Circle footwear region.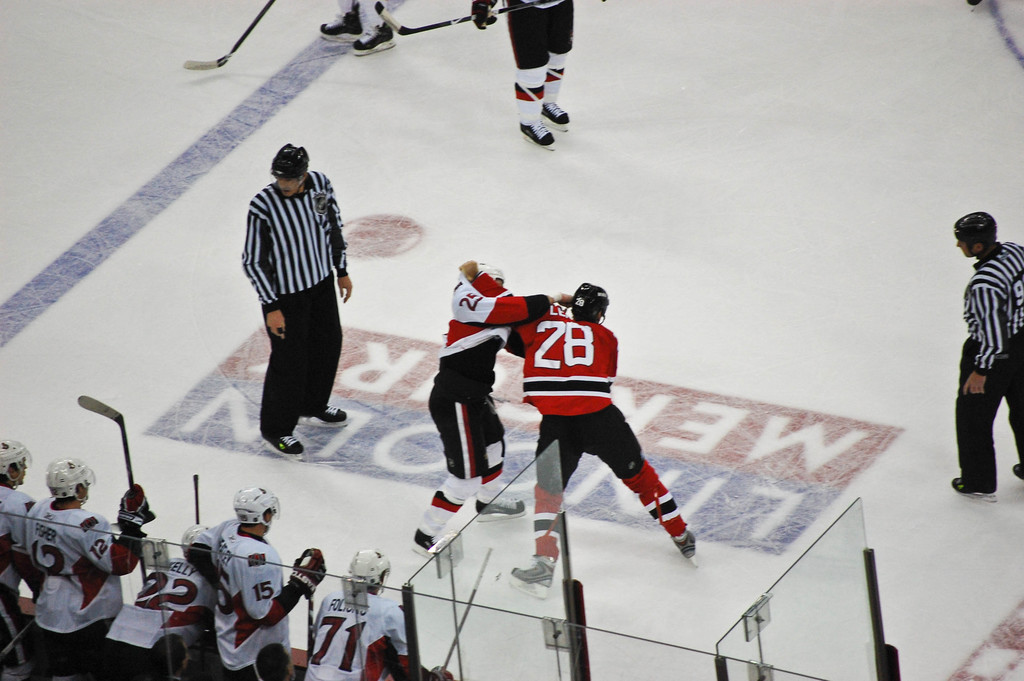
Region: x1=537 y1=94 x2=573 y2=127.
